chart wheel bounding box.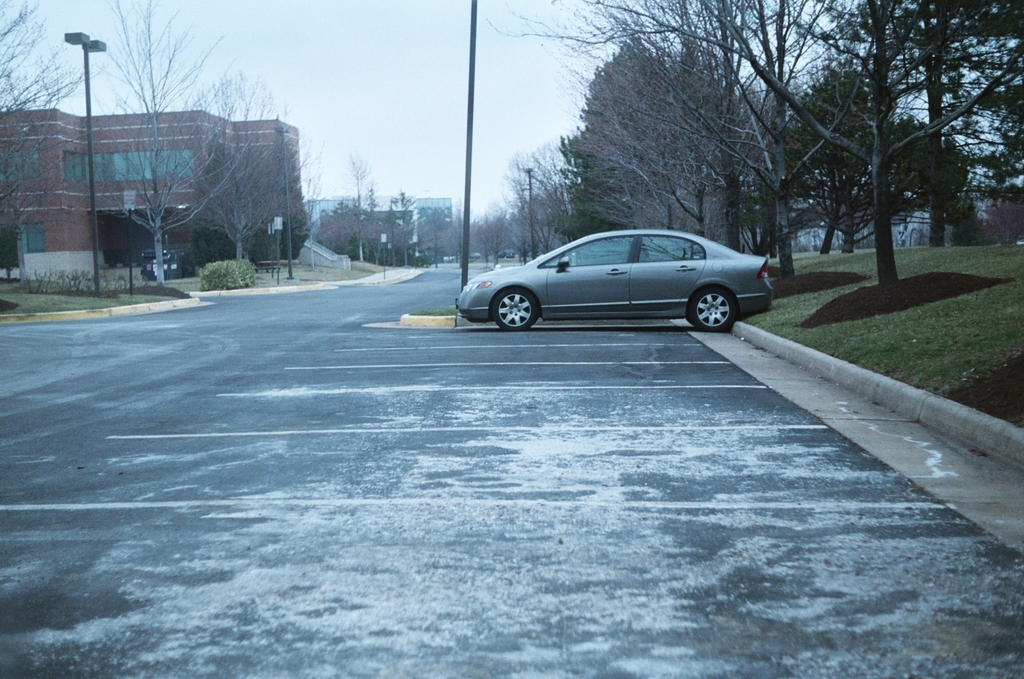
Charted: box=[489, 288, 539, 330].
